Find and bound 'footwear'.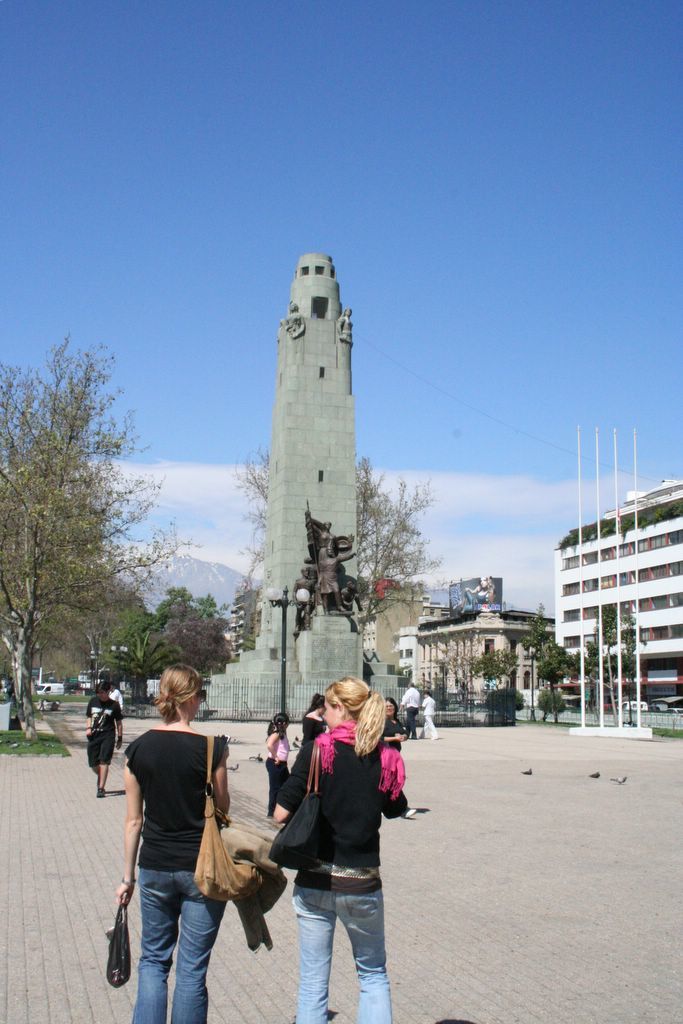
Bound: (95, 784, 106, 801).
